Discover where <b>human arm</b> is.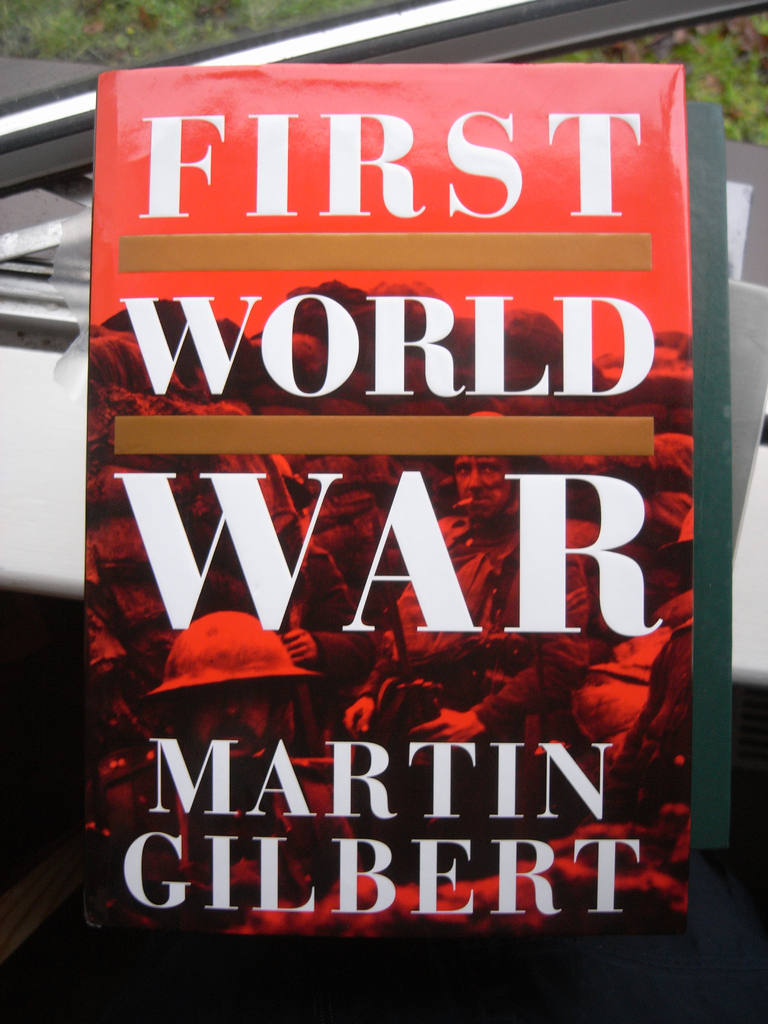
Discovered at select_region(284, 626, 316, 662).
